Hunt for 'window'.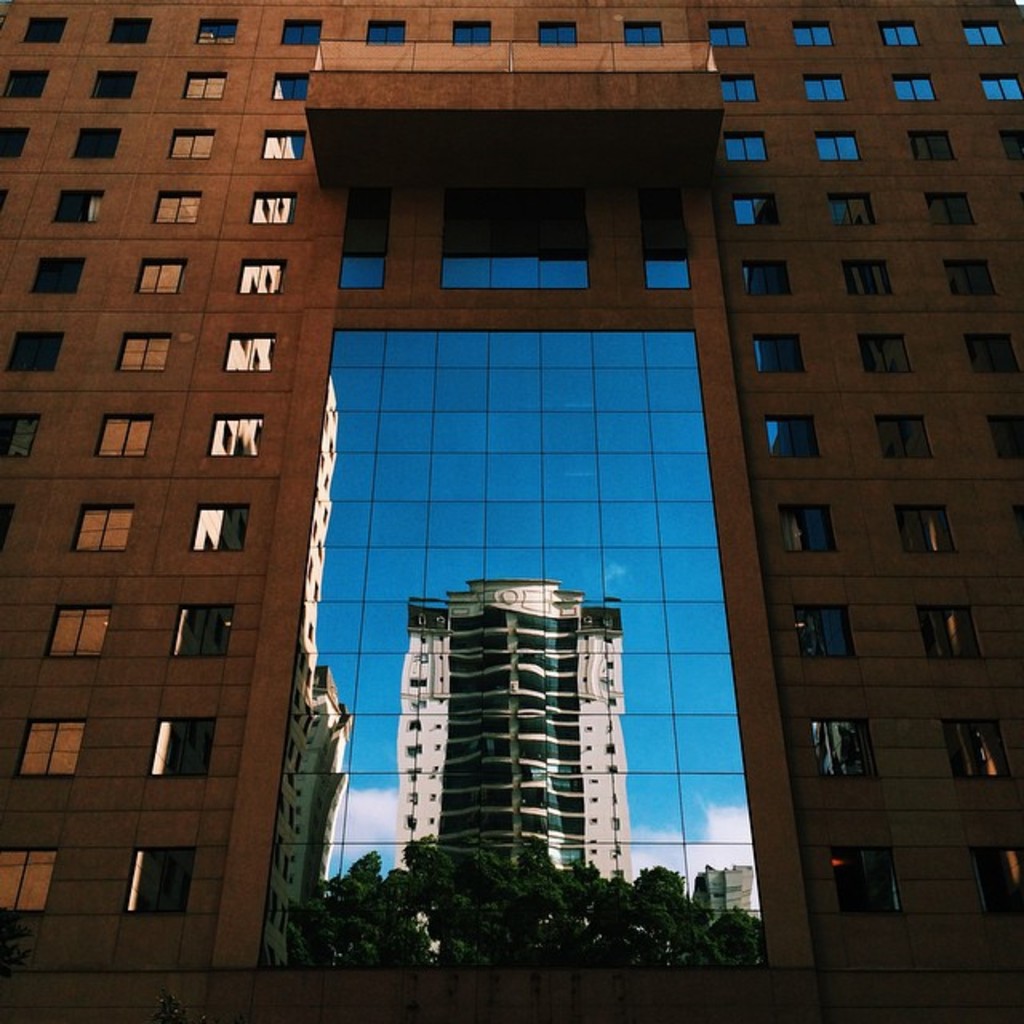
Hunted down at pyautogui.locateOnScreen(107, 14, 146, 42).
